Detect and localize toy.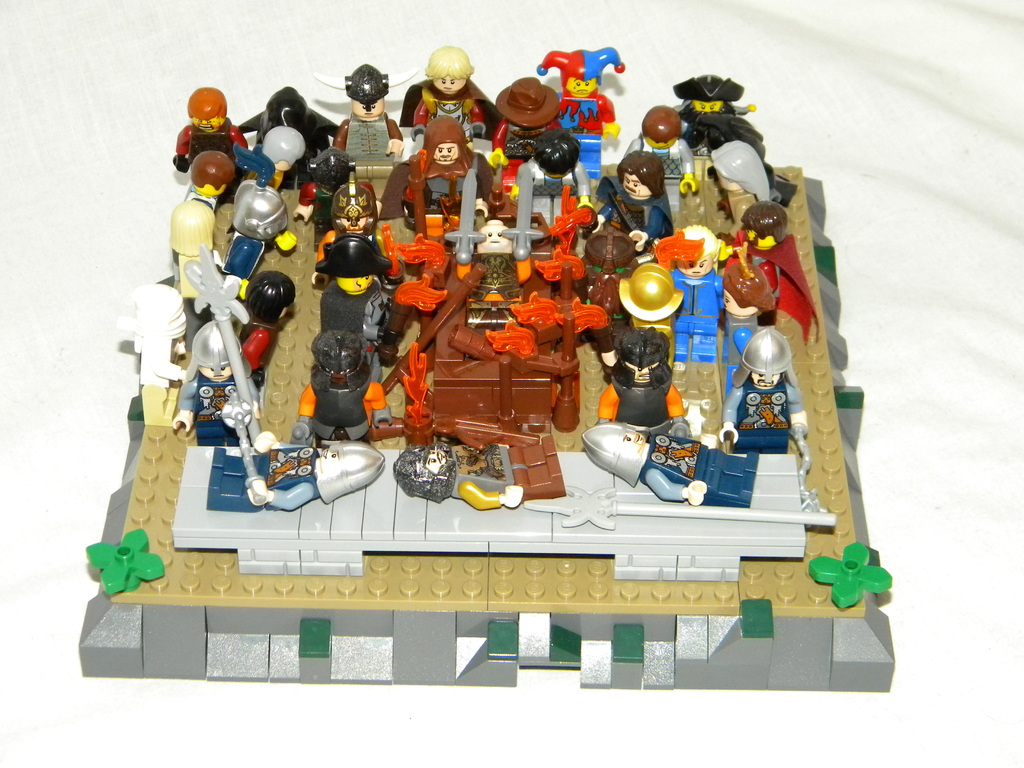
Localized at (586, 152, 678, 245).
